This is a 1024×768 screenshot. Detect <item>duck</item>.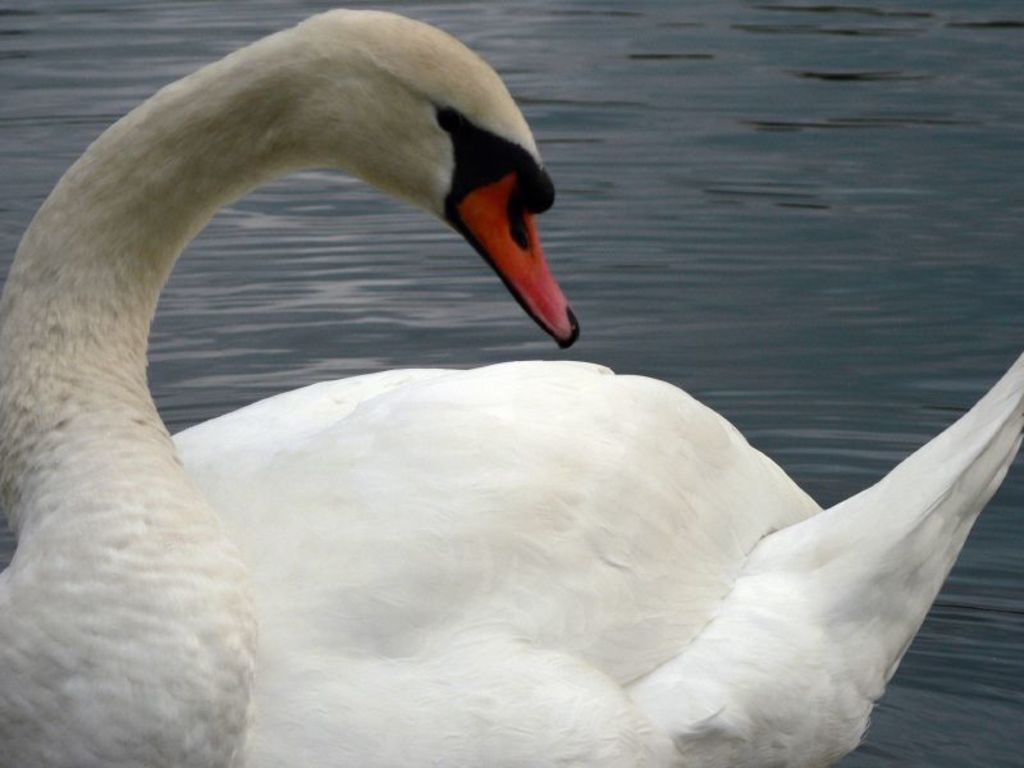
0 17 1023 758.
